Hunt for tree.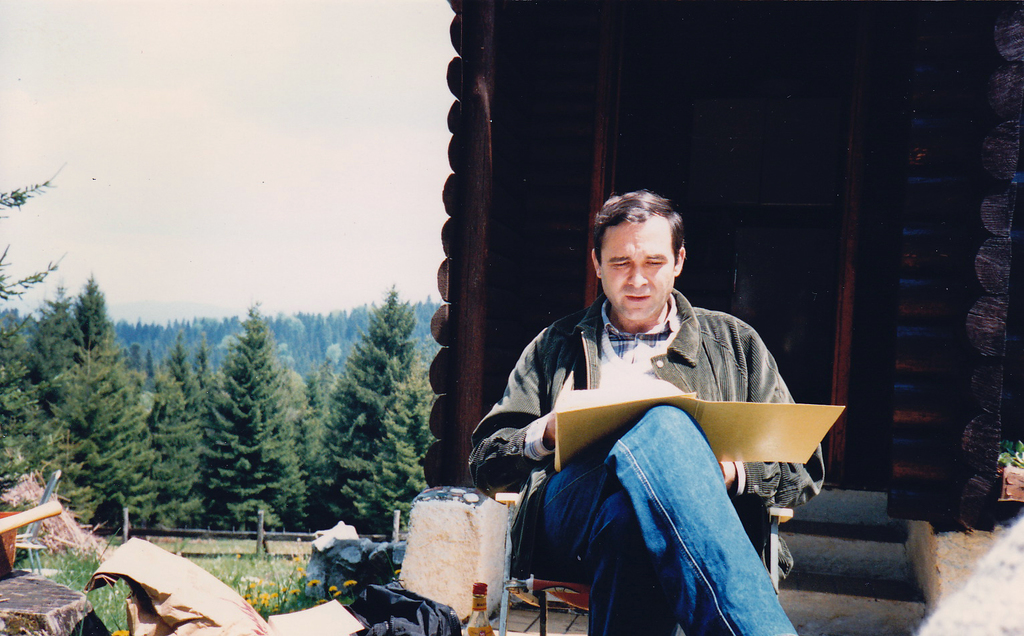
Hunted down at (x1=32, y1=286, x2=74, y2=389).
